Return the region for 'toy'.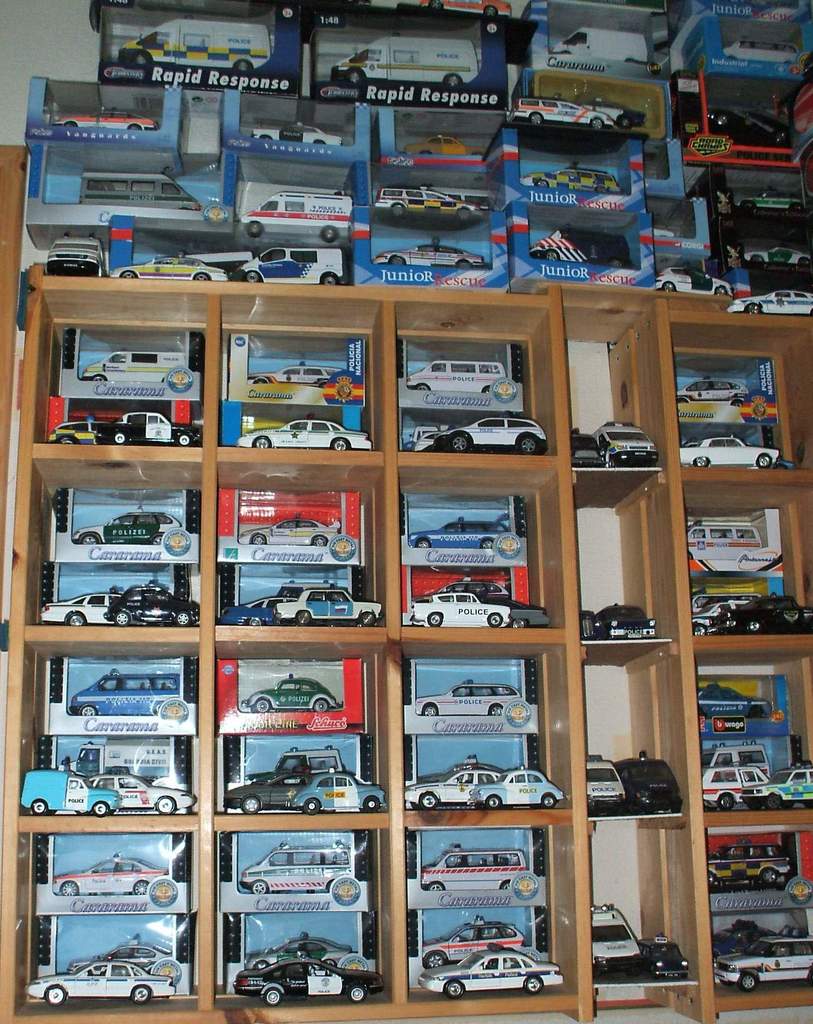
BBox(510, 97, 618, 130).
